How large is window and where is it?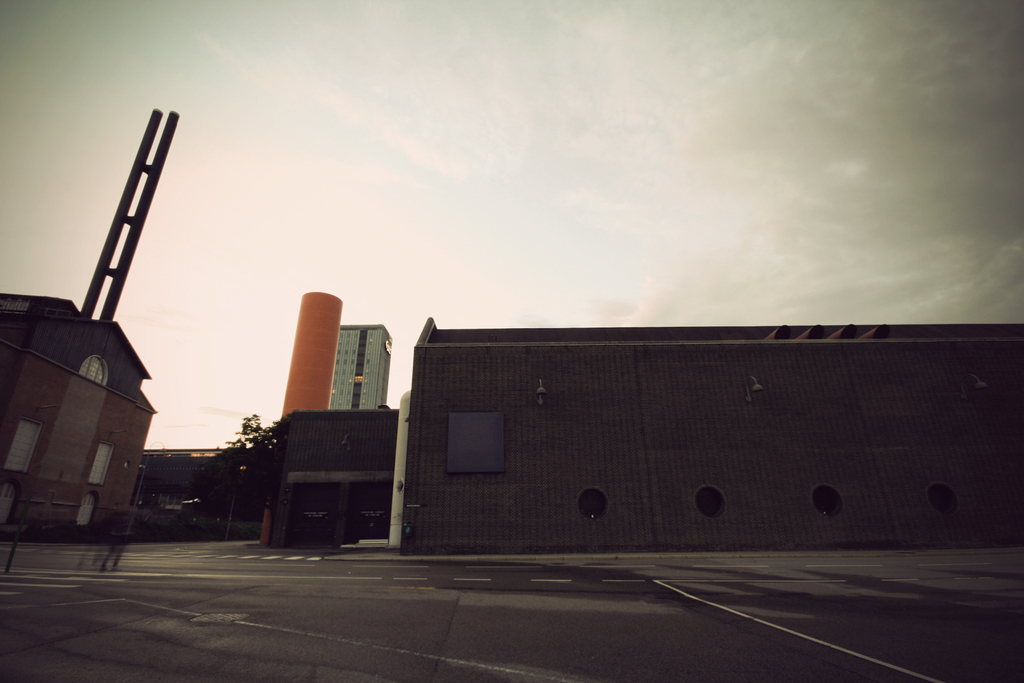
Bounding box: [left=88, top=443, right=111, bottom=486].
